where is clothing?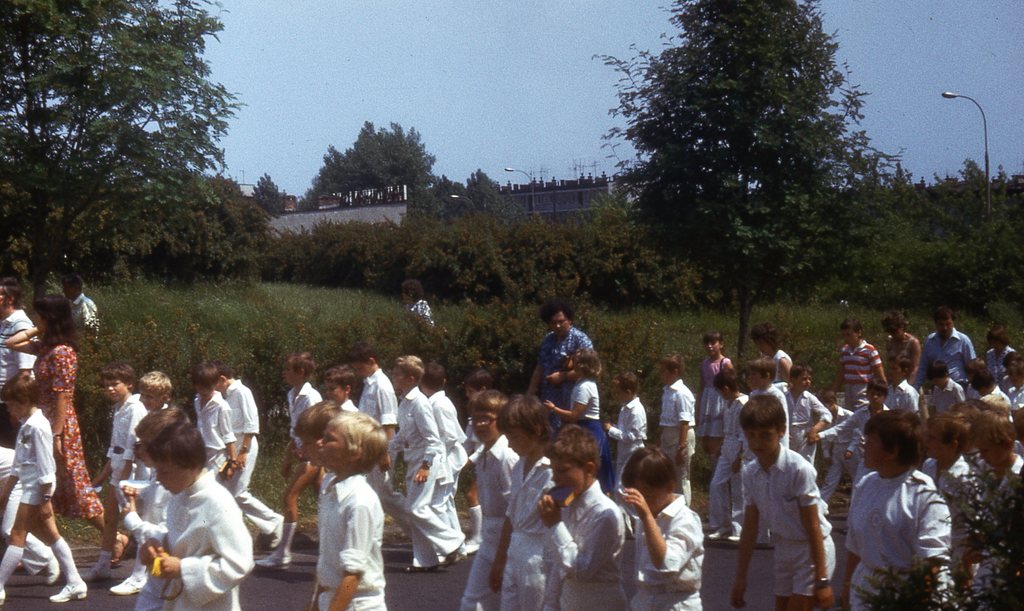
653,382,701,509.
